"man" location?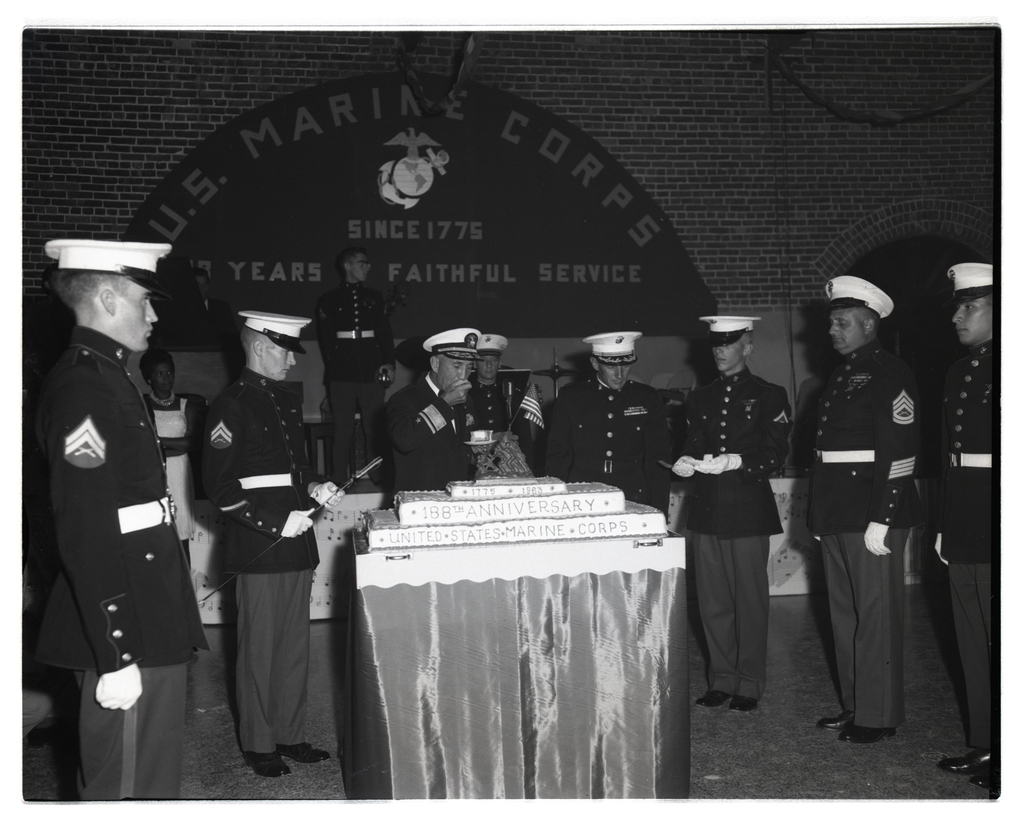
left=314, top=248, right=397, bottom=492
